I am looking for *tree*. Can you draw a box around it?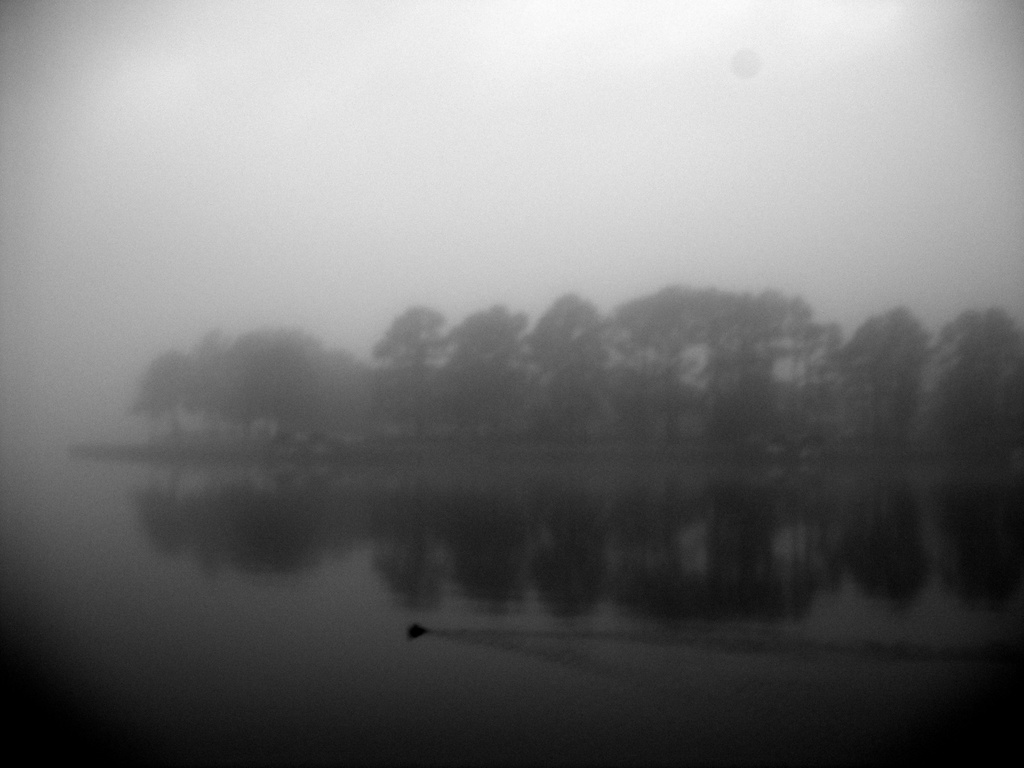
Sure, the bounding box is [left=209, top=326, right=340, bottom=456].
